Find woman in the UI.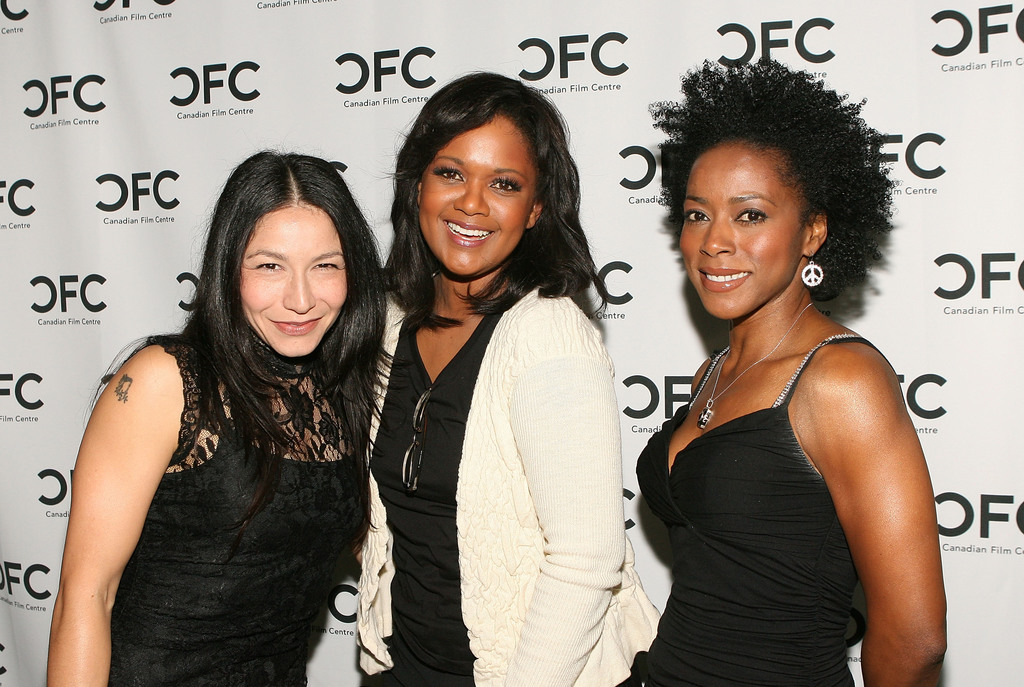
UI element at [x1=359, y1=74, x2=669, y2=686].
